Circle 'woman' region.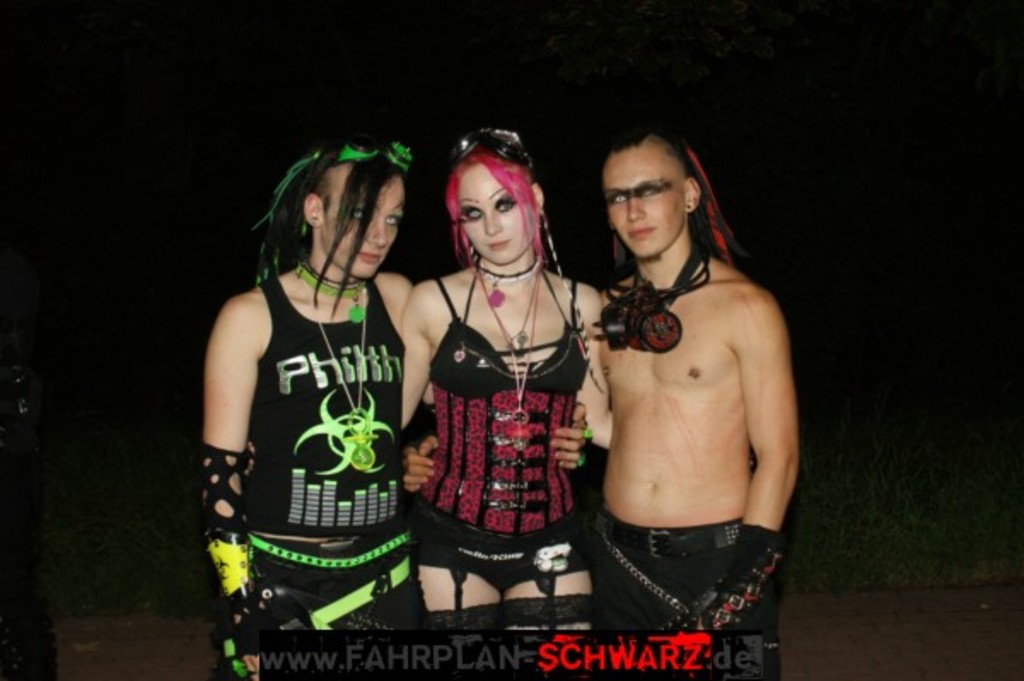
Region: left=191, top=133, right=416, bottom=679.
